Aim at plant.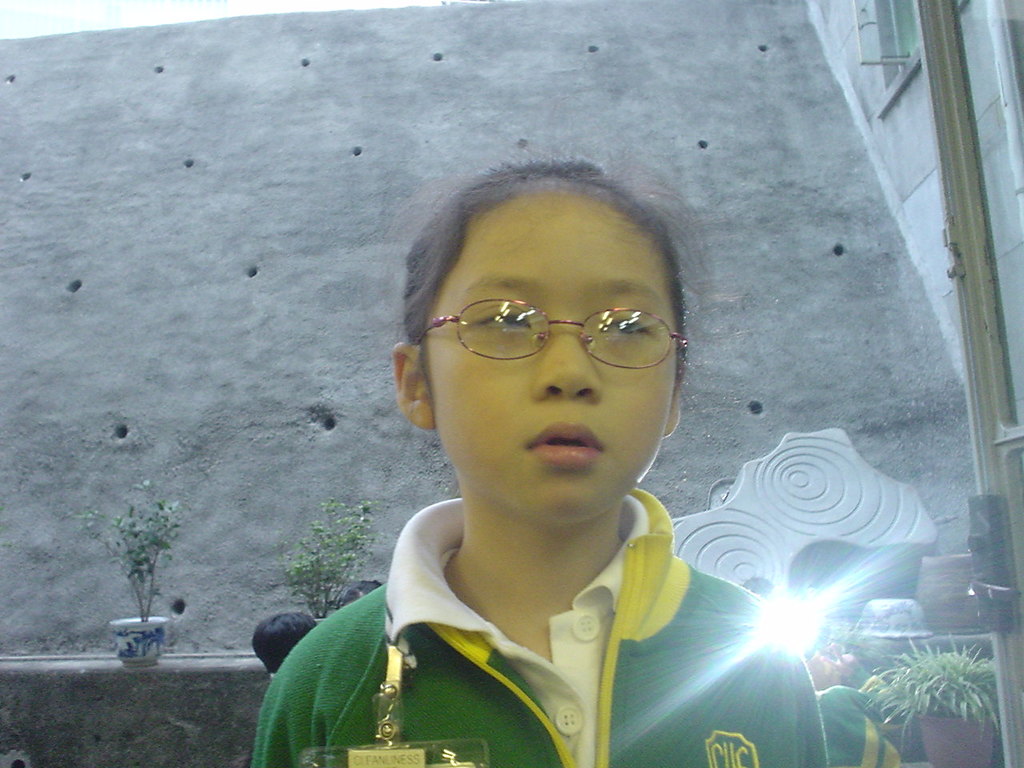
Aimed at (50, 470, 186, 632).
